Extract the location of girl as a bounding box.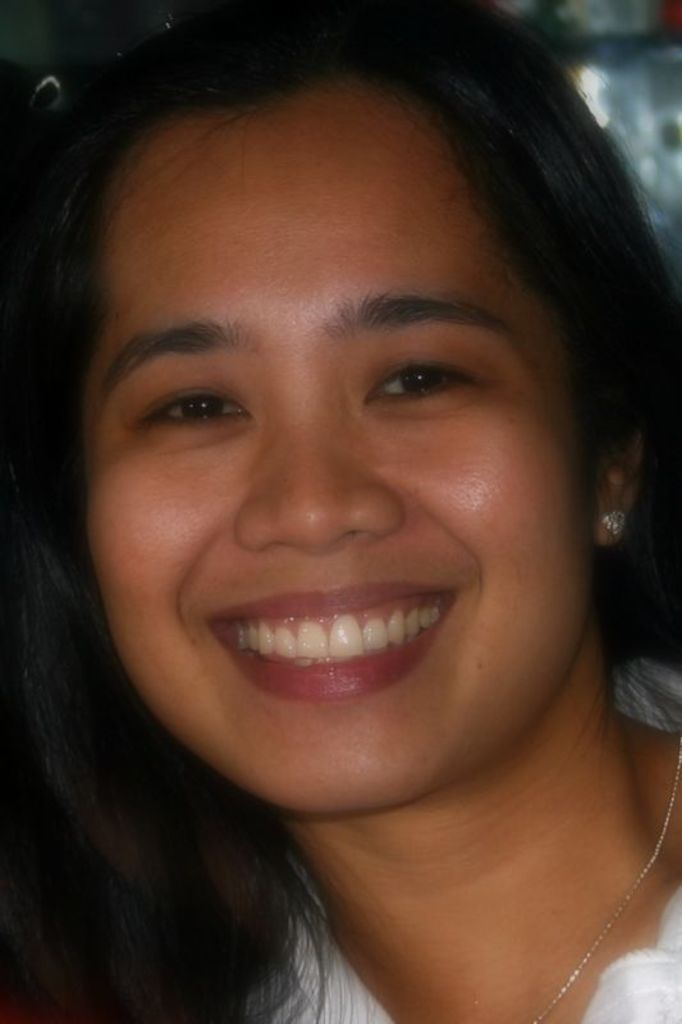
l=0, t=0, r=681, b=1023.
